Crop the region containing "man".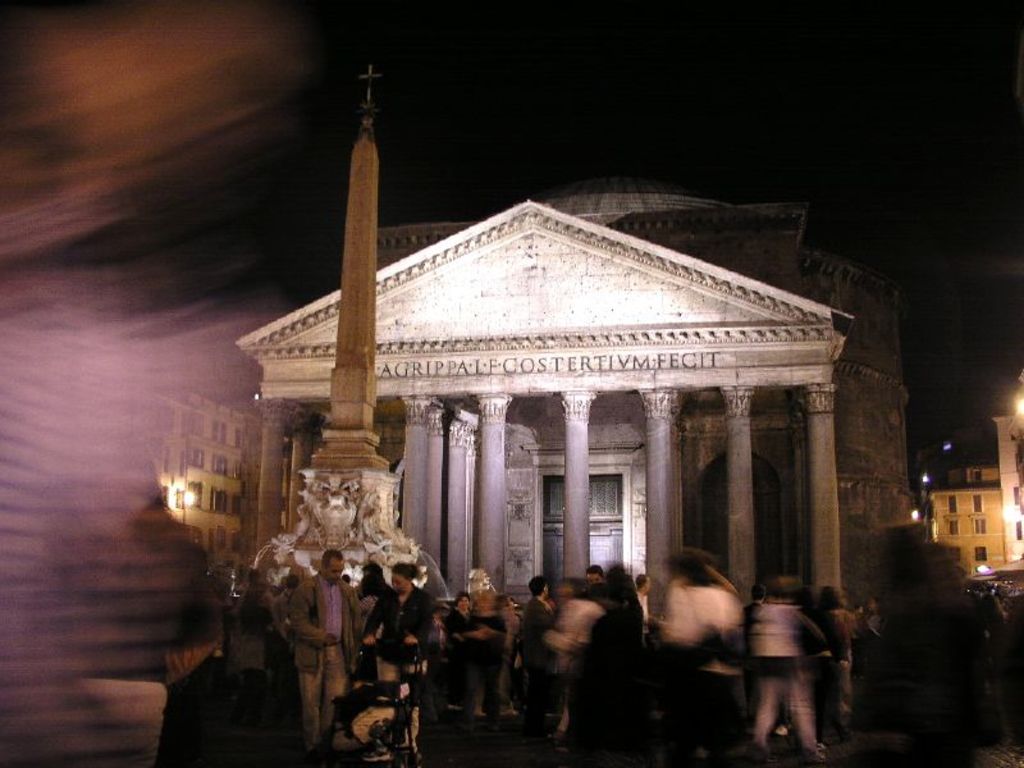
Crop region: 515/577/558/742.
